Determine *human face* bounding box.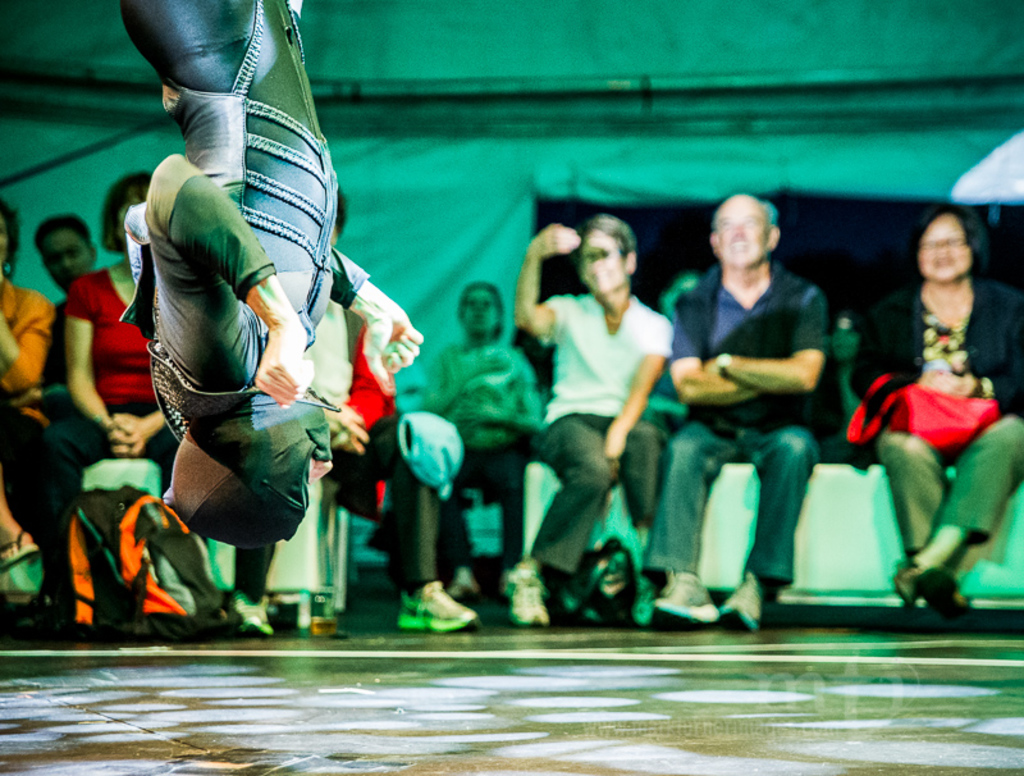
Determined: x1=0 y1=214 x2=12 y2=261.
